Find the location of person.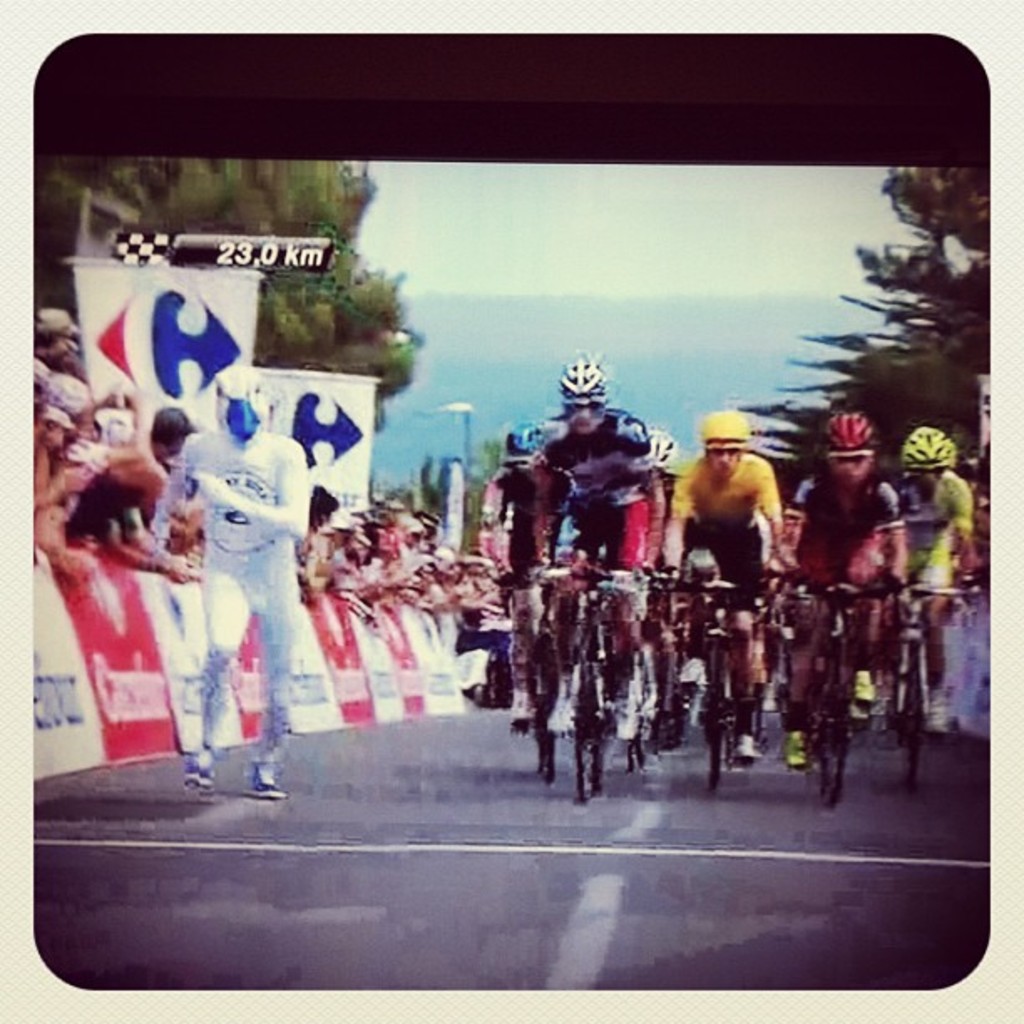
Location: crop(649, 403, 781, 771).
